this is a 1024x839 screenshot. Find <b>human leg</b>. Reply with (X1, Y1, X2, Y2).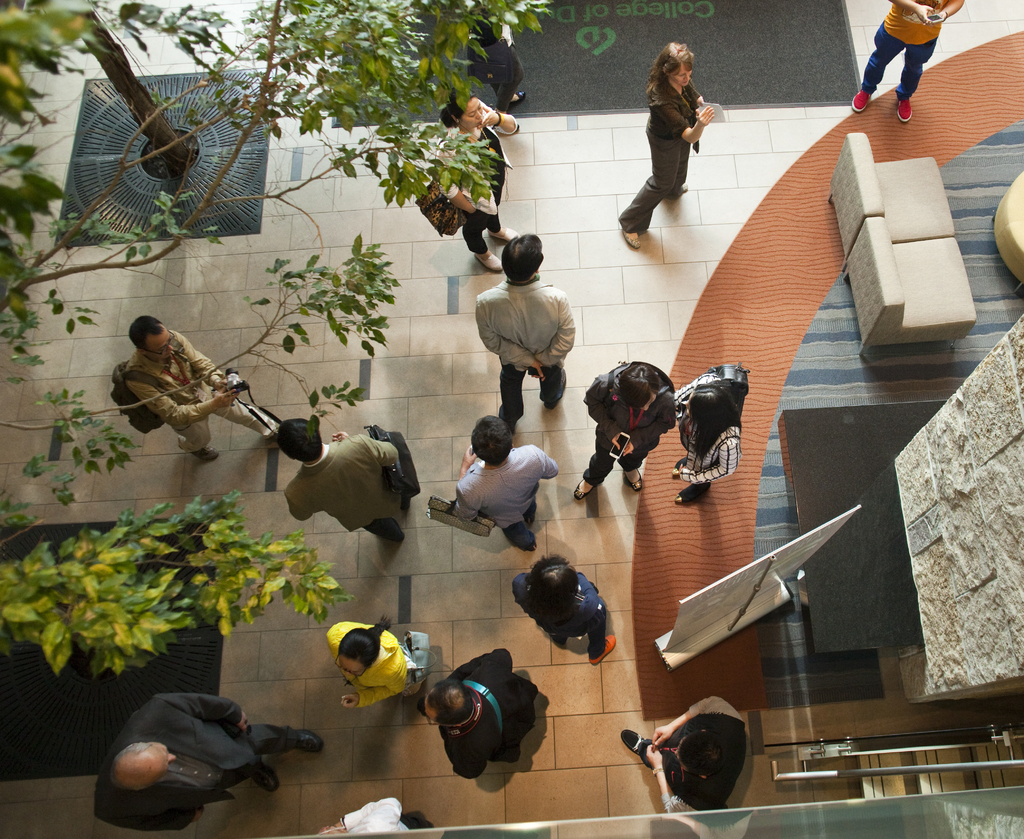
(474, 215, 500, 268).
